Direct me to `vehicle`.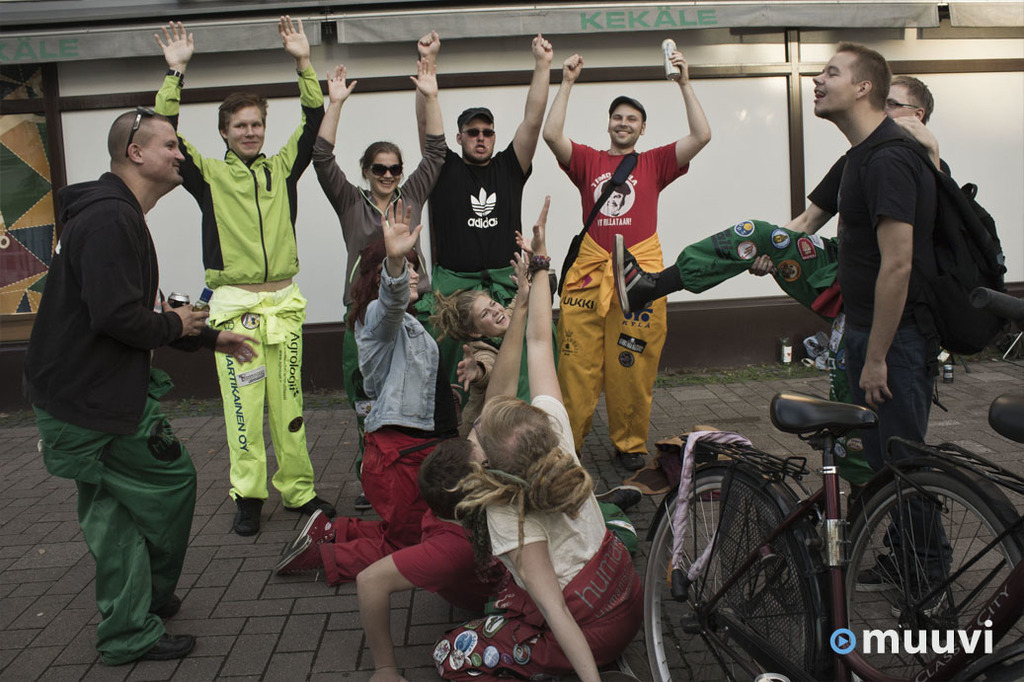
Direction: <region>643, 391, 897, 681</region>.
